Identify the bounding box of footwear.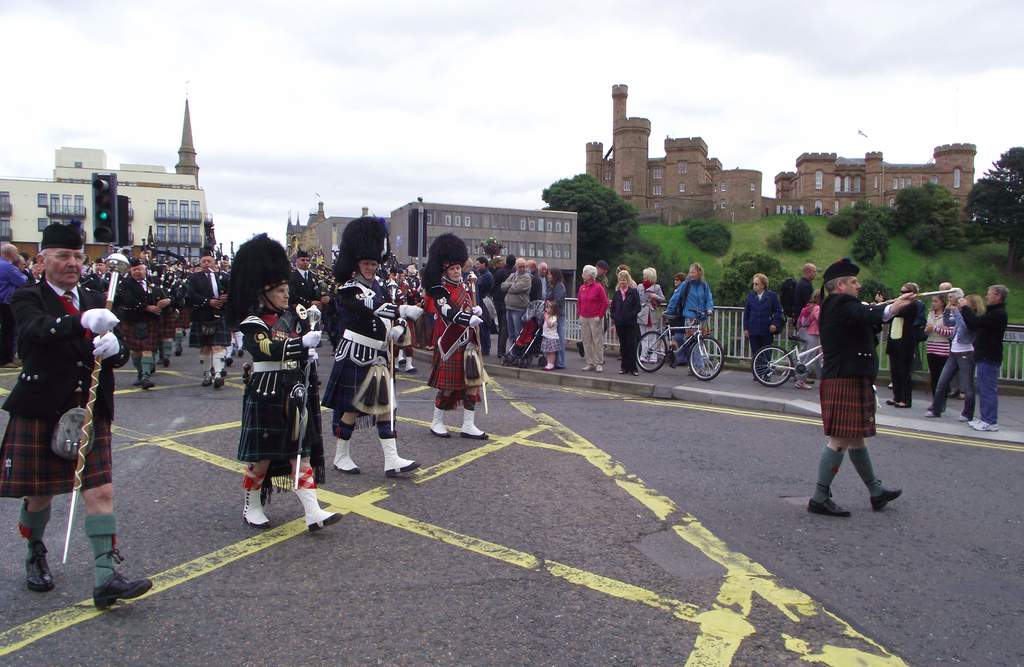
{"x1": 244, "y1": 474, "x2": 269, "y2": 524}.
